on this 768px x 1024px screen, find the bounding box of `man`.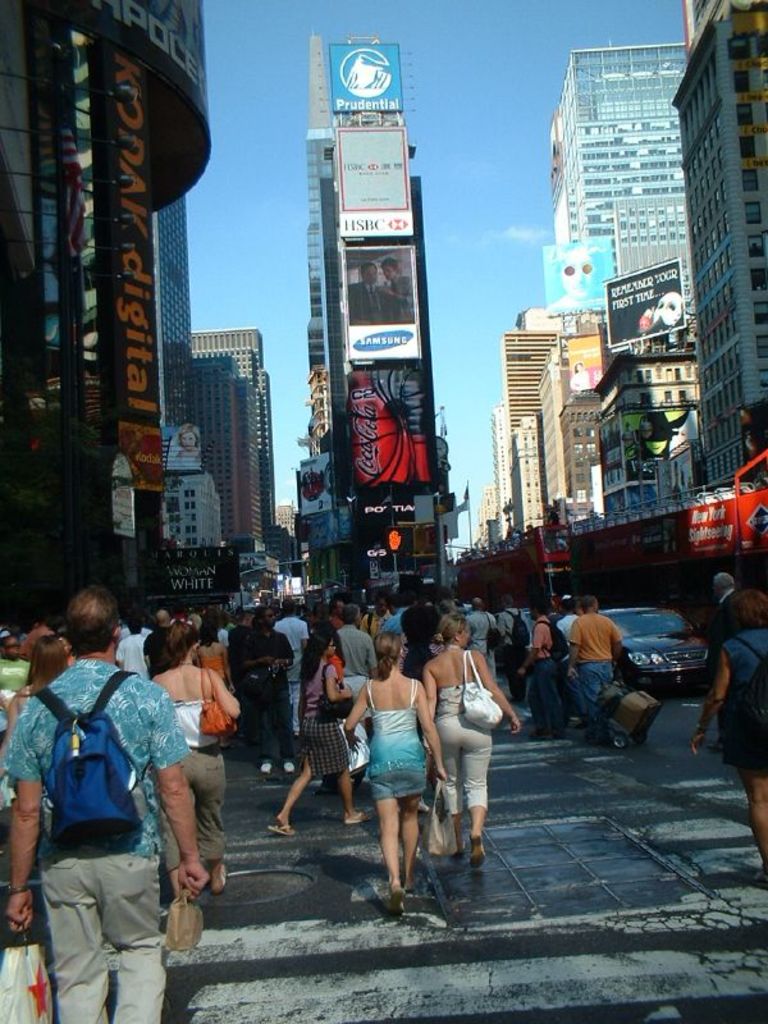
Bounding box: pyautogui.locateOnScreen(452, 590, 506, 681).
